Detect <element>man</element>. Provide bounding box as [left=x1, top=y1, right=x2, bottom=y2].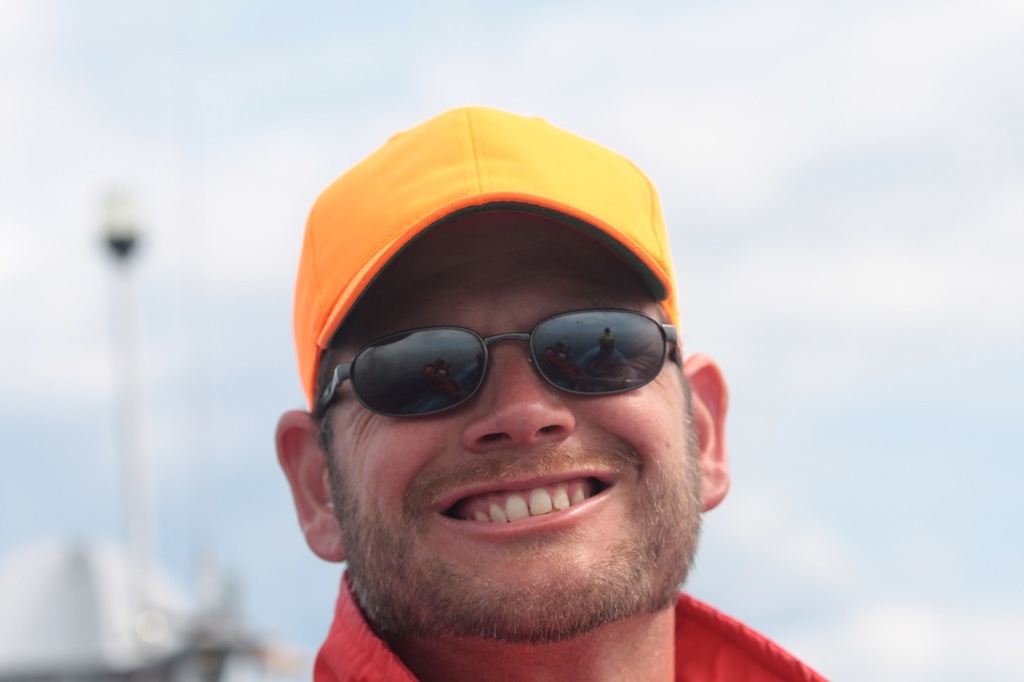
[left=275, top=104, right=832, bottom=681].
